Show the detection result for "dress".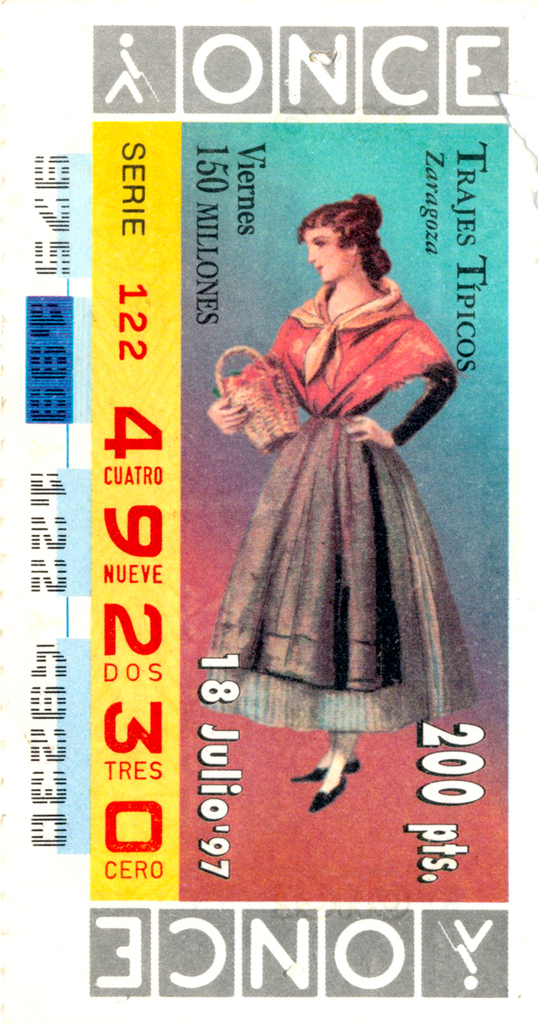
<bbox>201, 361, 476, 728</bbox>.
